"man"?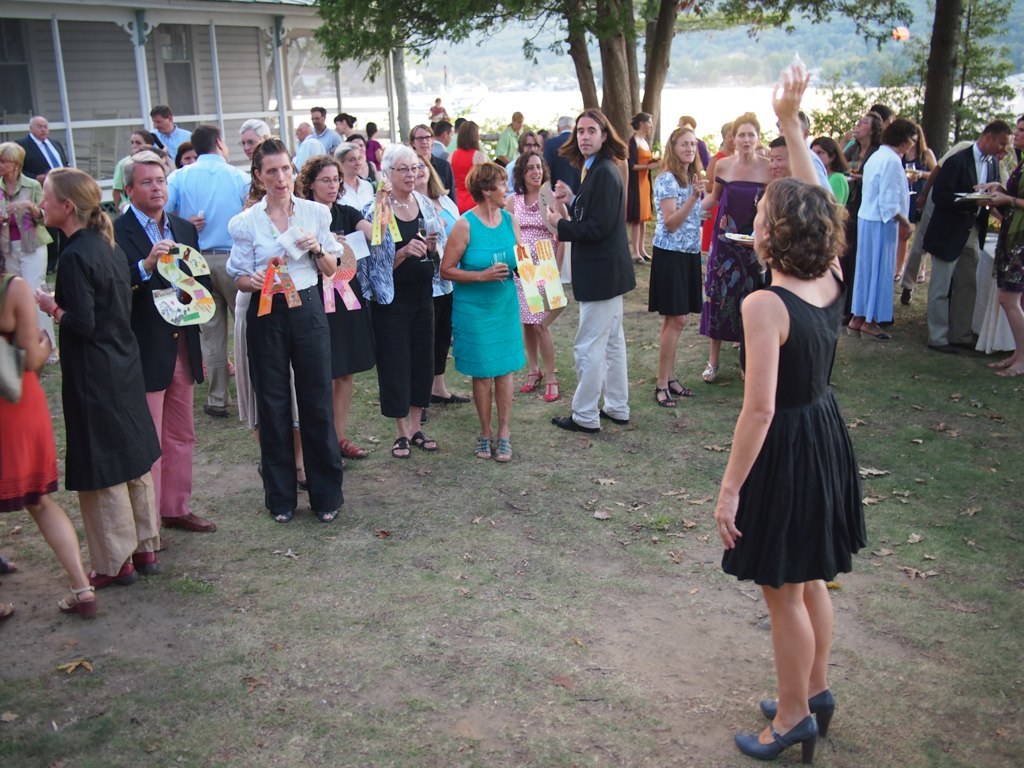
pyautogui.locateOnScreen(11, 115, 72, 274)
